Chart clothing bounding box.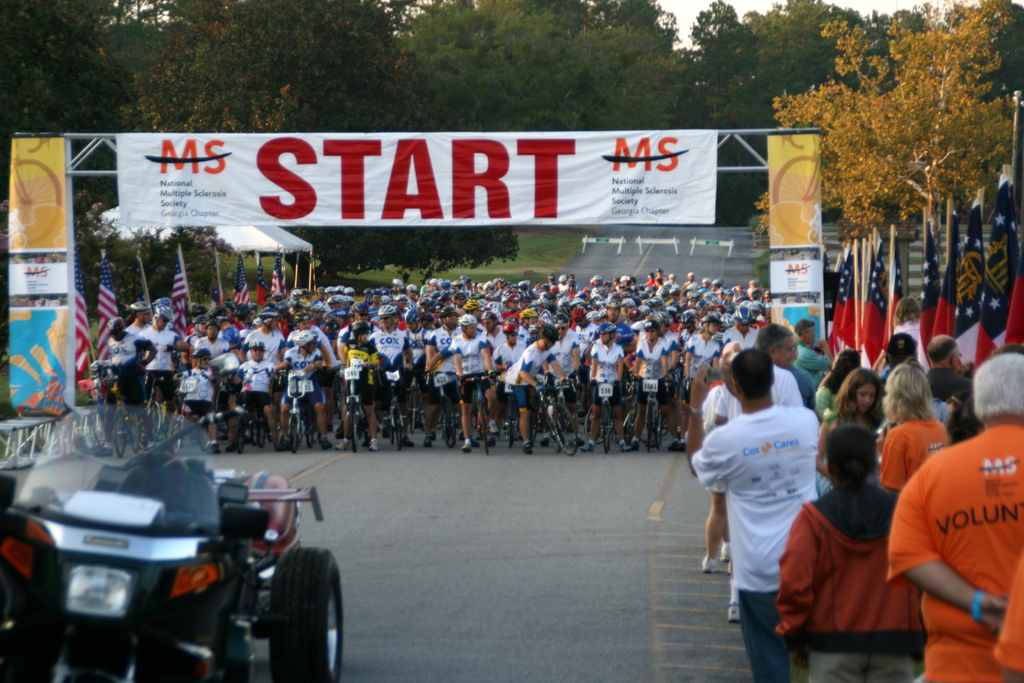
Charted: x1=879, y1=421, x2=947, y2=494.
